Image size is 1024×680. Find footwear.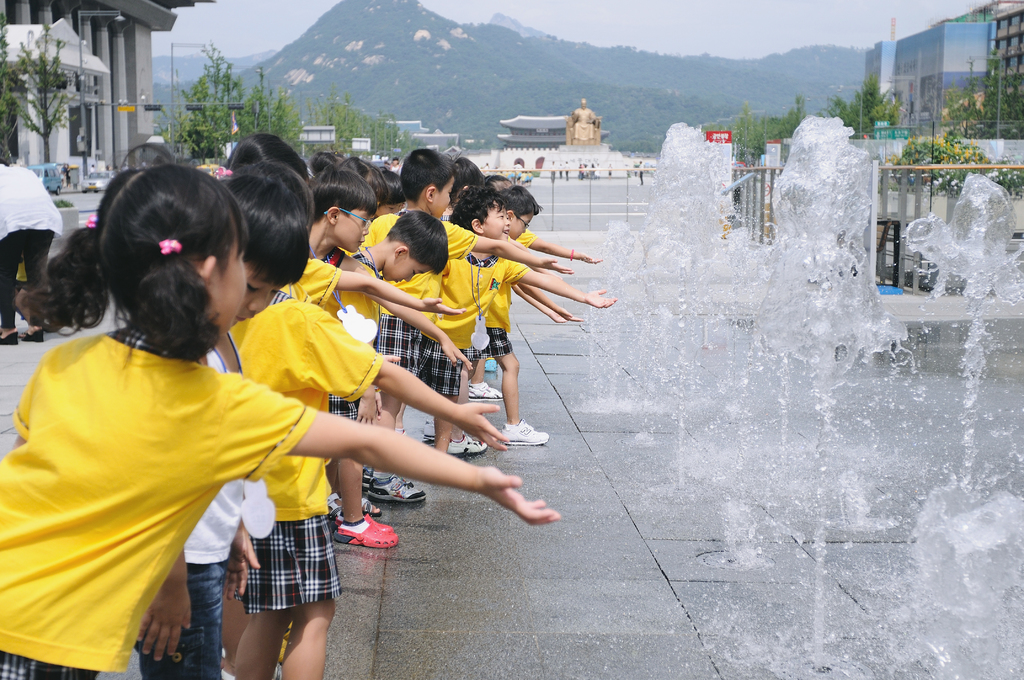
(x1=500, y1=417, x2=548, y2=444).
